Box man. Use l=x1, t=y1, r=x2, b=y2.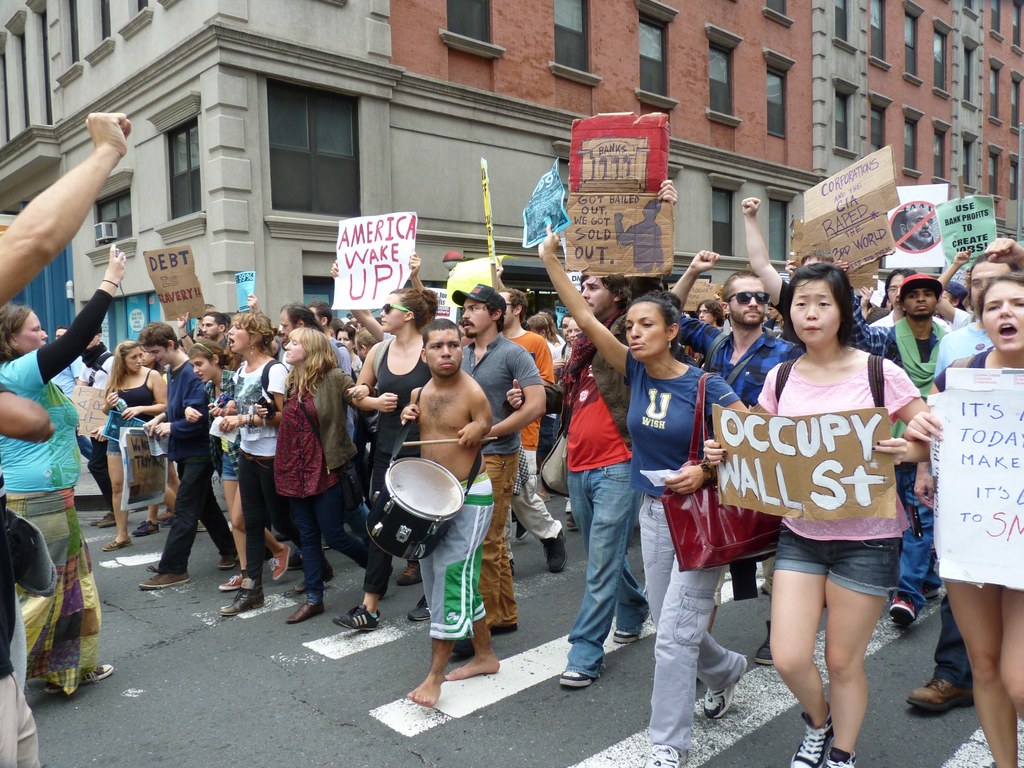
l=666, t=250, r=797, b=666.
